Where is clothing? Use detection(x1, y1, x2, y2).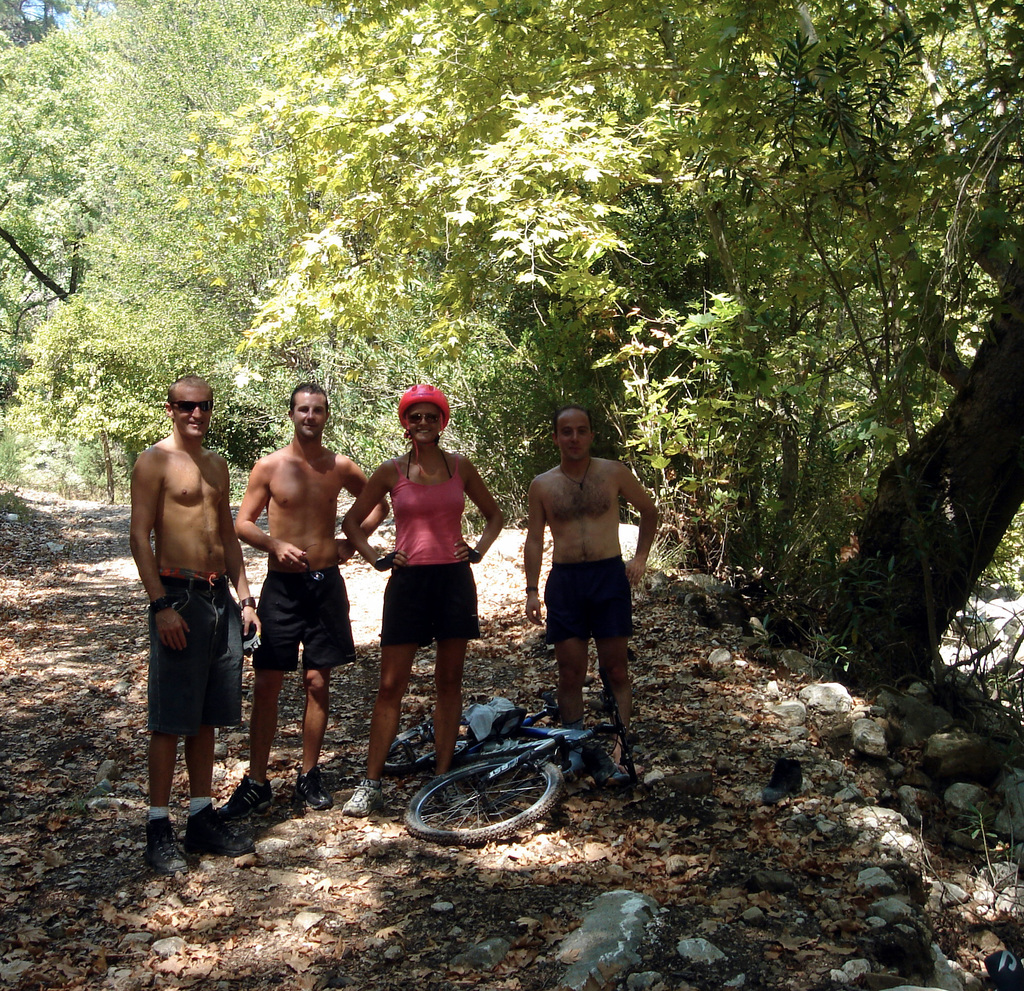
detection(250, 560, 369, 677).
